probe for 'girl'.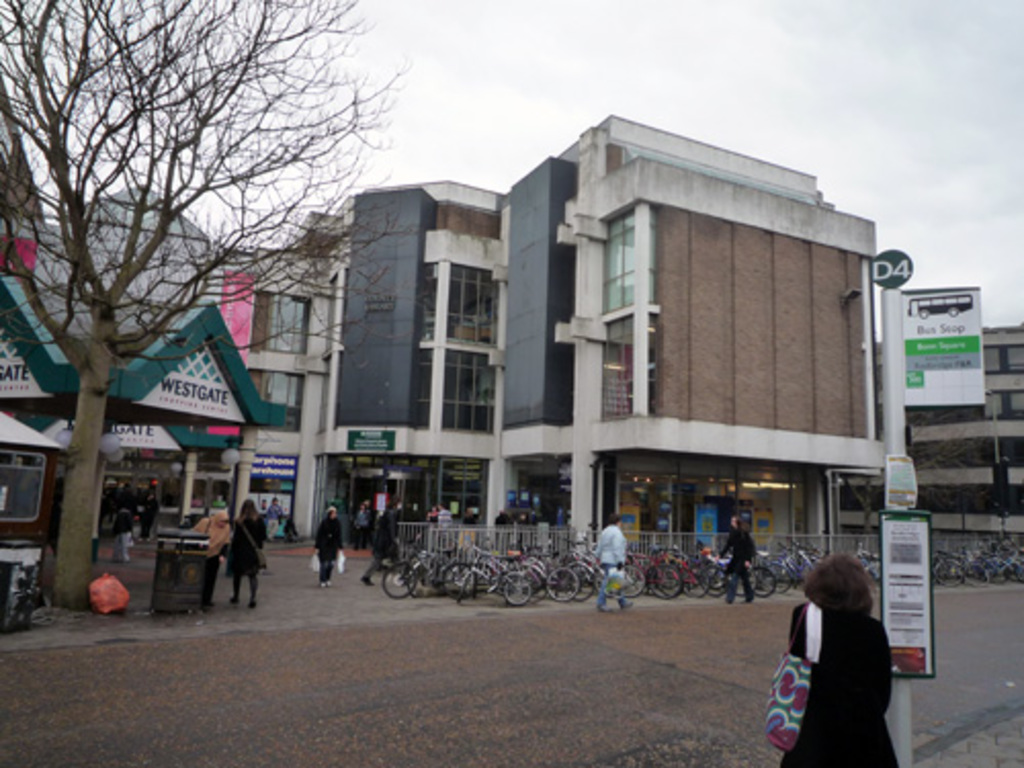
Probe result: BBox(217, 494, 276, 614).
